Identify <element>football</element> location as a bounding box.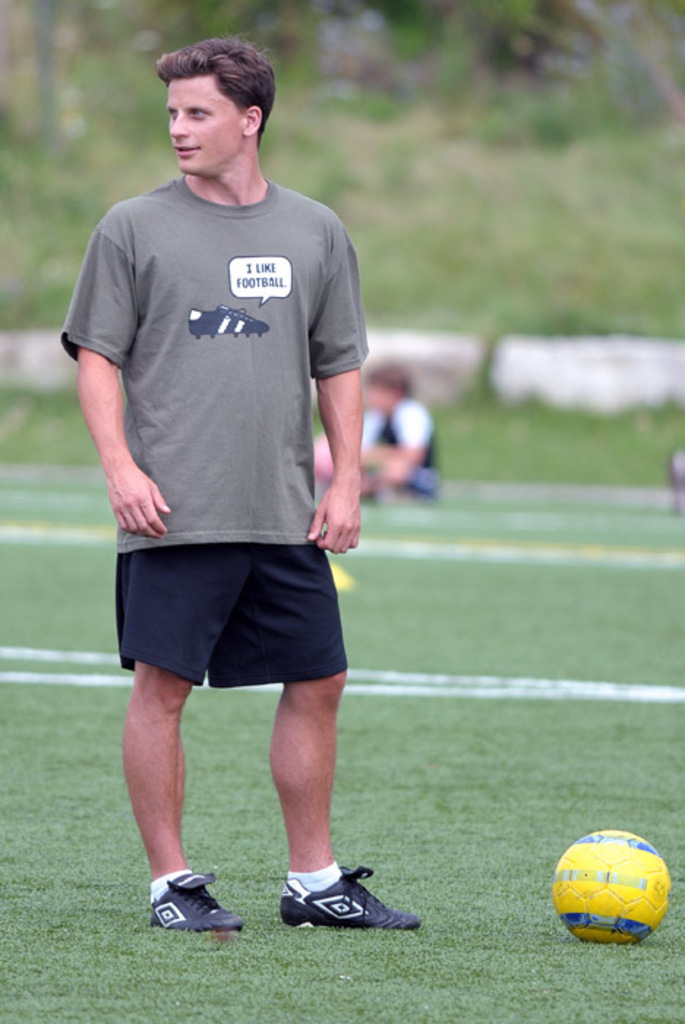
l=547, t=828, r=676, b=944.
